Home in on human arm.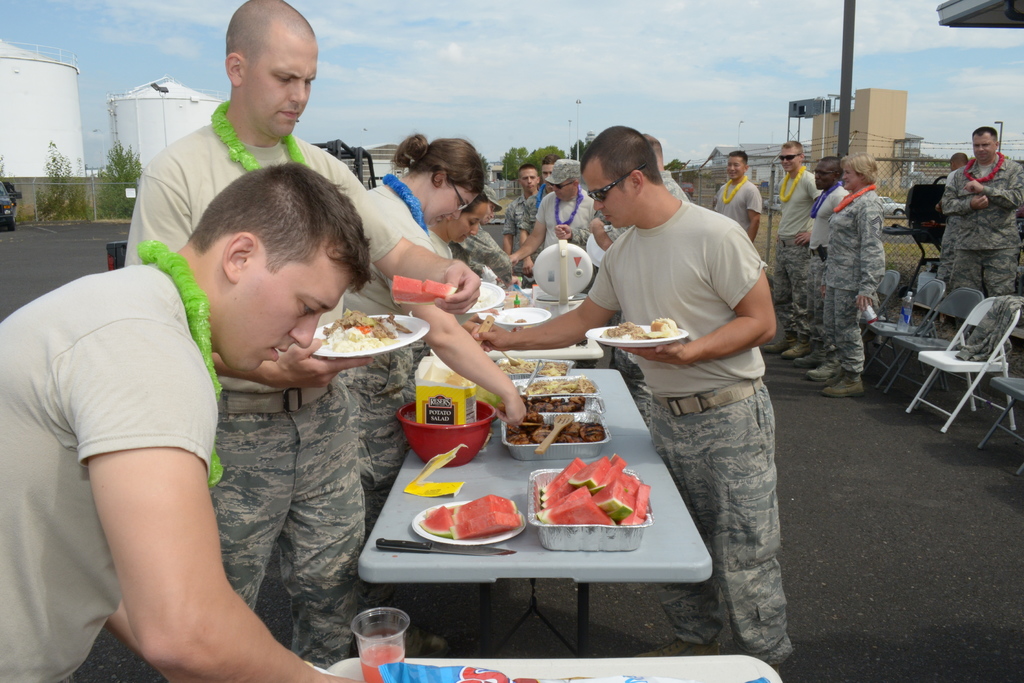
Homed in at x1=938, y1=173, x2=986, y2=217.
